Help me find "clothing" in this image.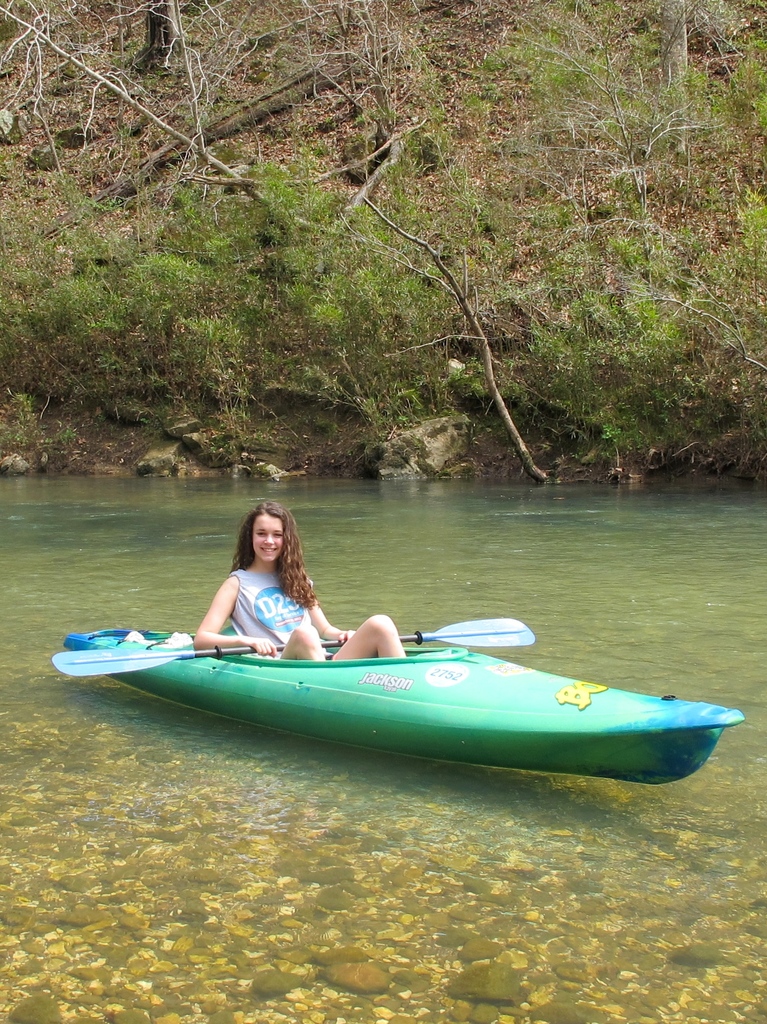
Found it: x1=222, y1=566, x2=321, y2=657.
